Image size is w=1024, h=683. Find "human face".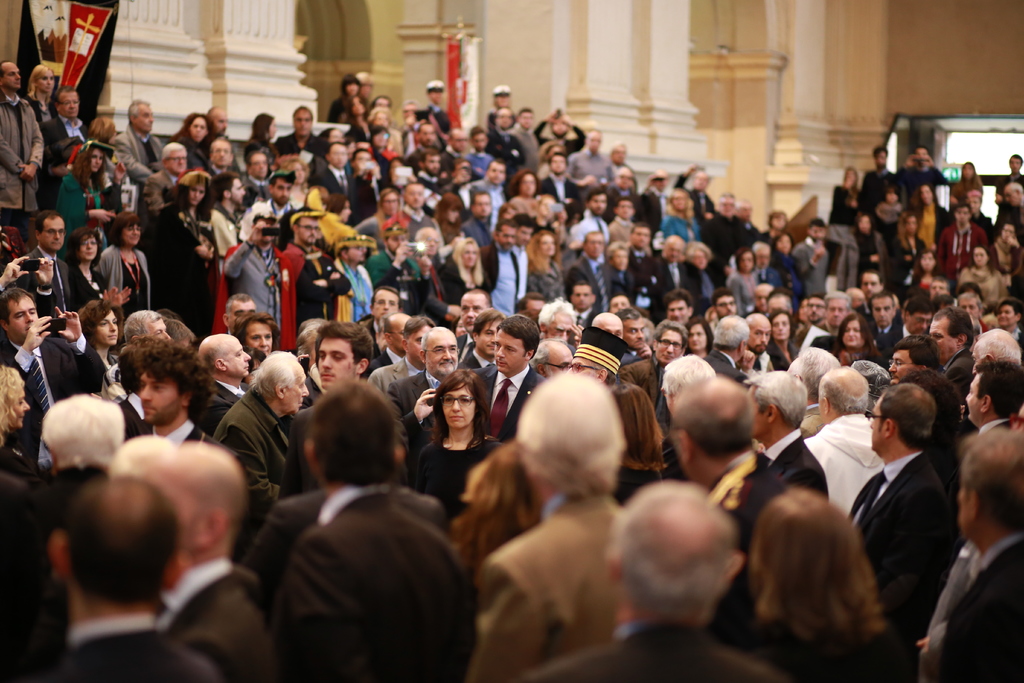
[40,215,65,251].
